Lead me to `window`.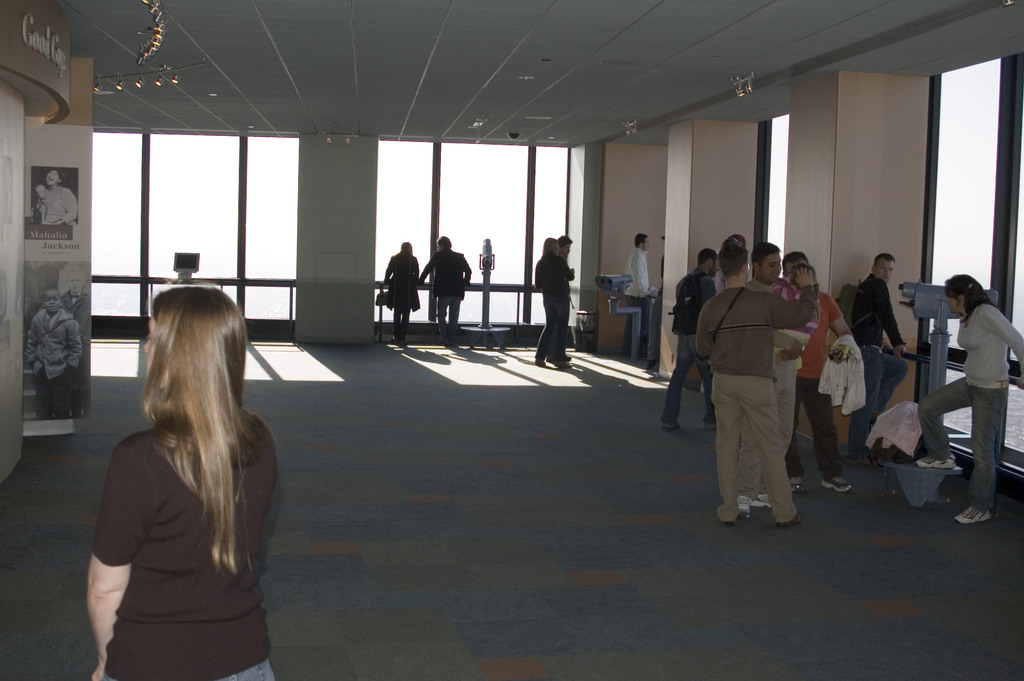
Lead to x1=376 y1=131 x2=571 y2=322.
